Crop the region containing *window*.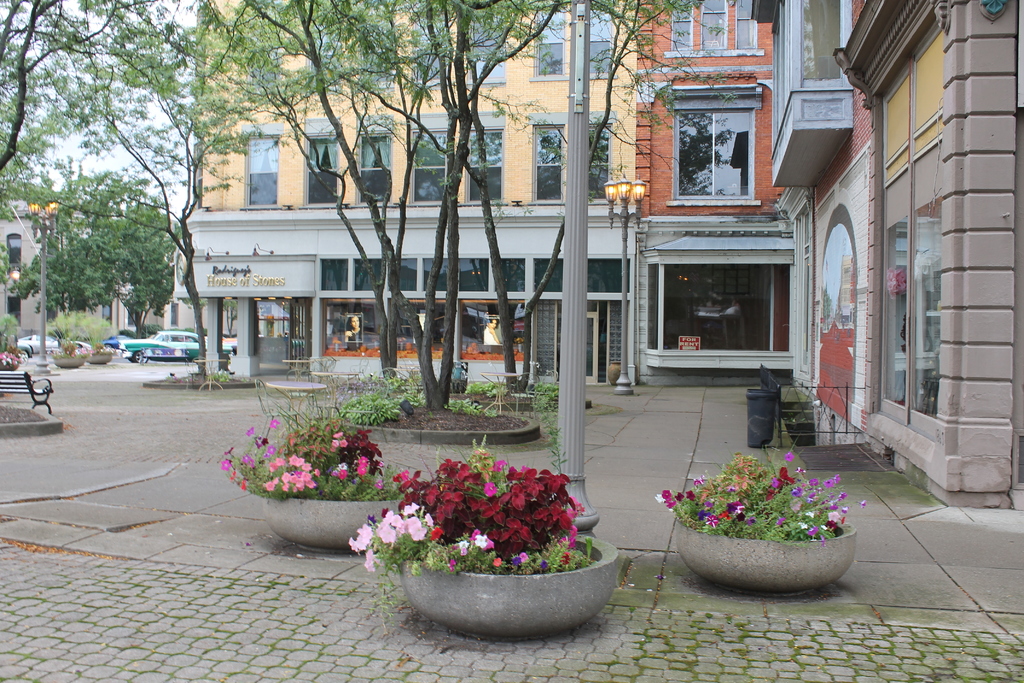
Crop region: bbox=[6, 295, 24, 326].
